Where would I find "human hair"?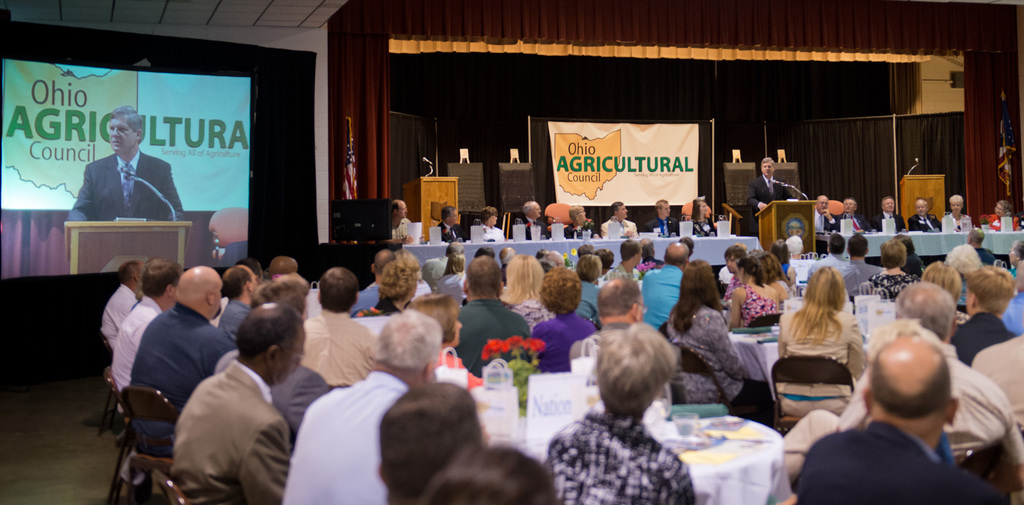
At BBox(883, 196, 893, 209).
